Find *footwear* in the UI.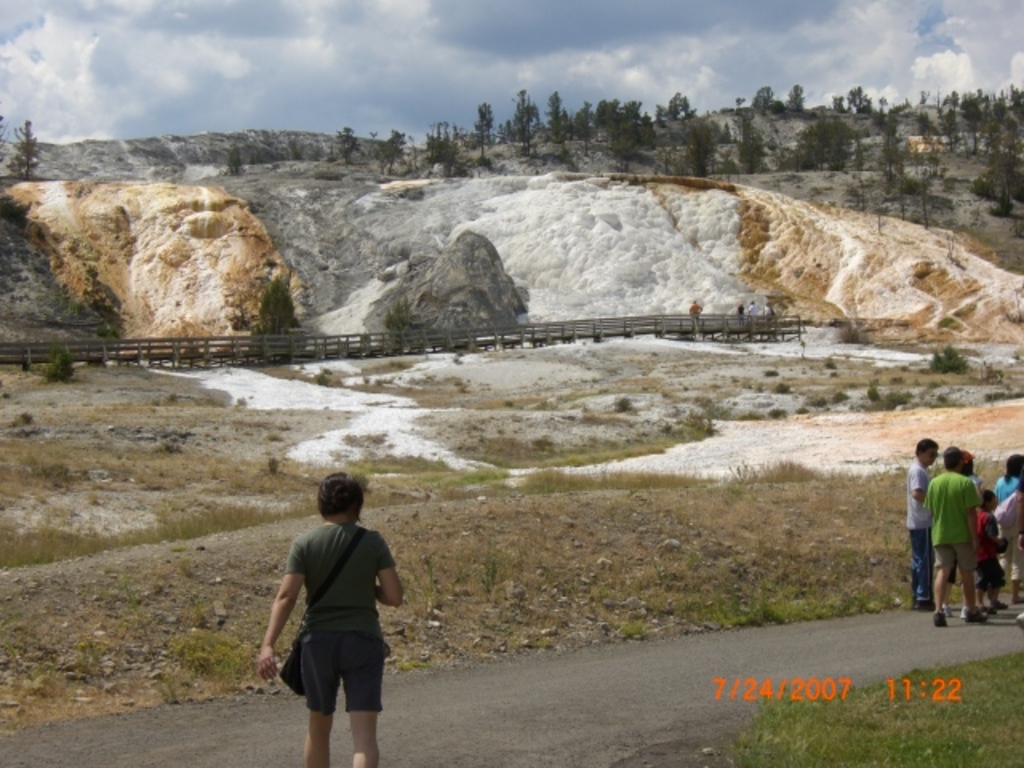
UI element at detection(998, 597, 1008, 608).
